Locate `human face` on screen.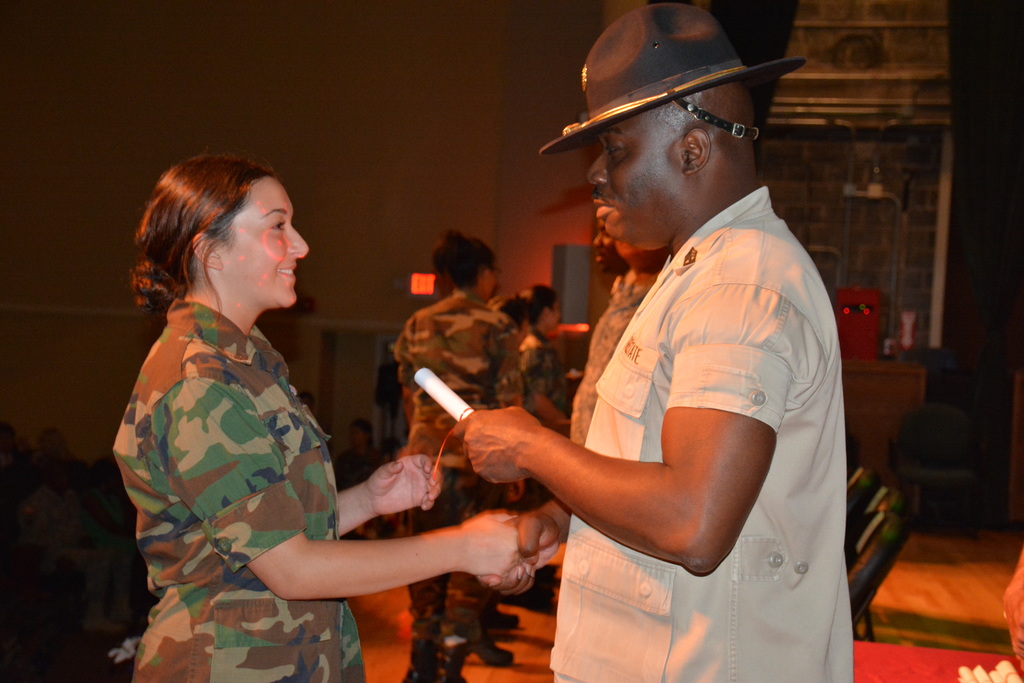
On screen at left=211, top=173, right=311, bottom=308.
